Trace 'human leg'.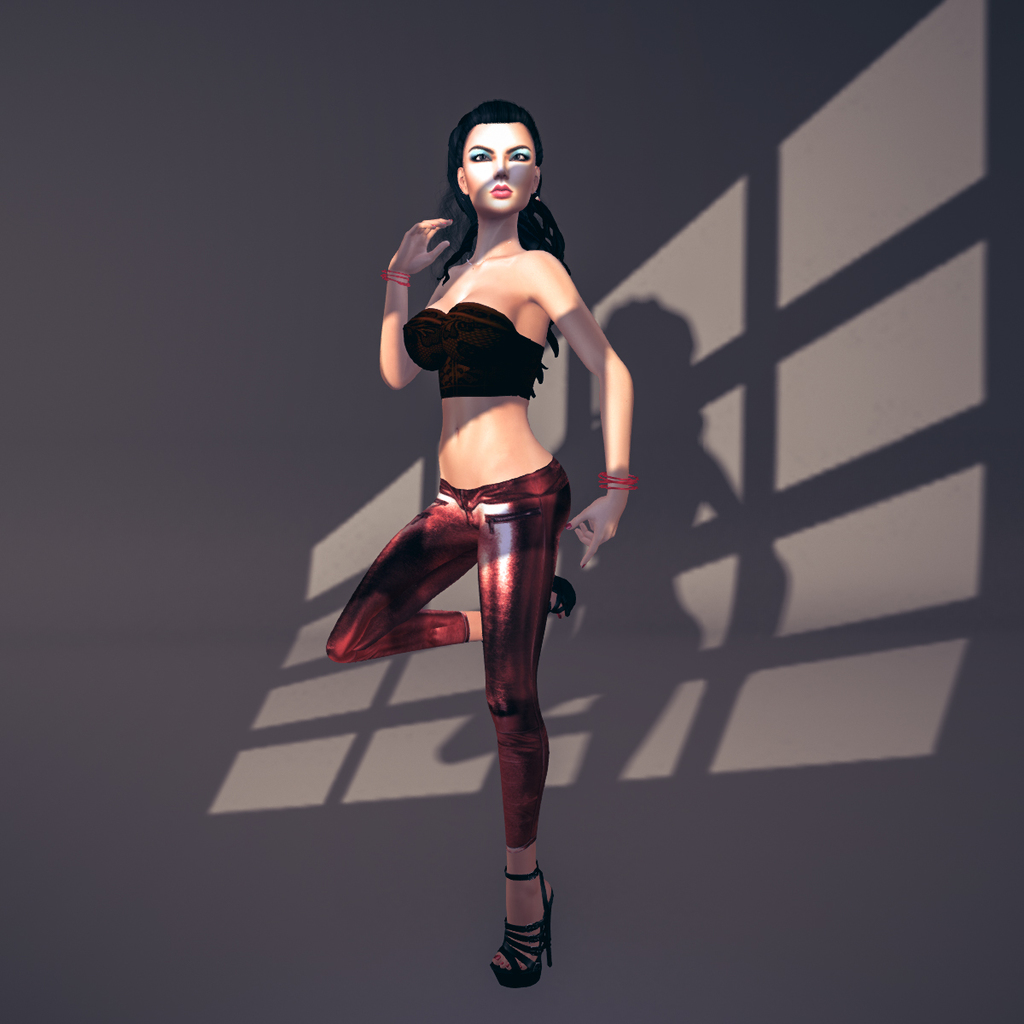
Traced to {"x1": 468, "y1": 466, "x2": 562, "y2": 985}.
